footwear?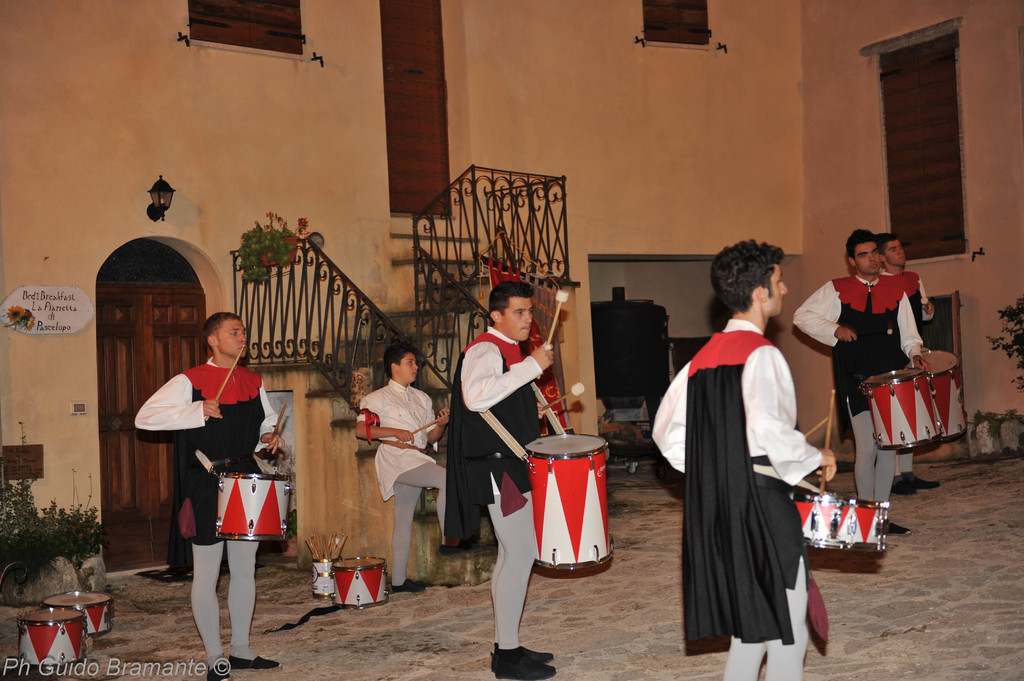
crop(390, 579, 431, 592)
